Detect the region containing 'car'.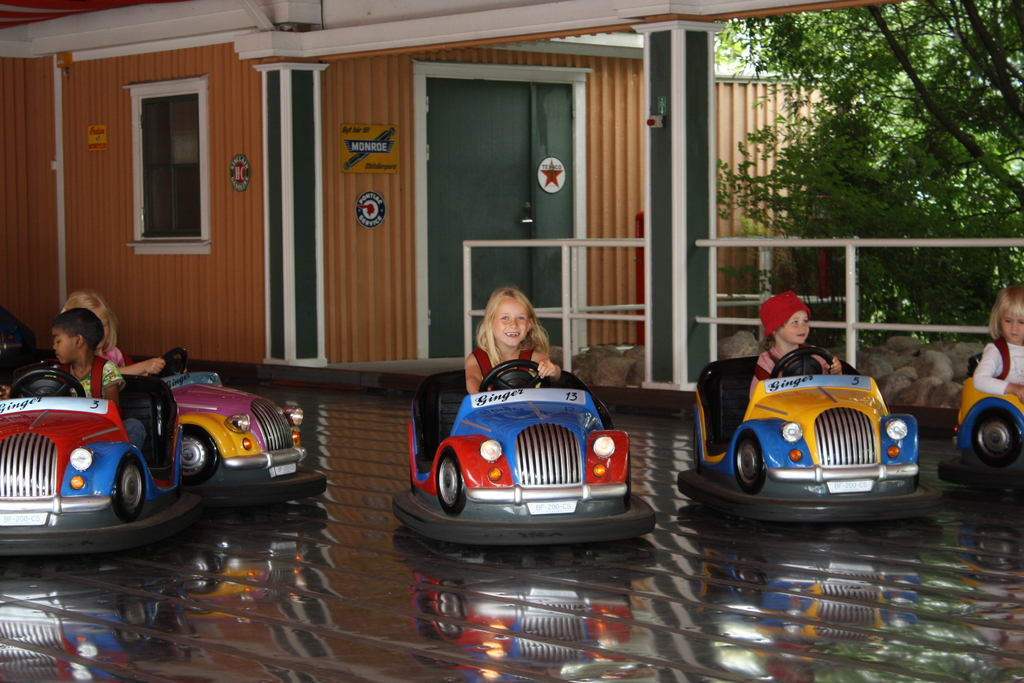
crop(0, 309, 56, 400).
